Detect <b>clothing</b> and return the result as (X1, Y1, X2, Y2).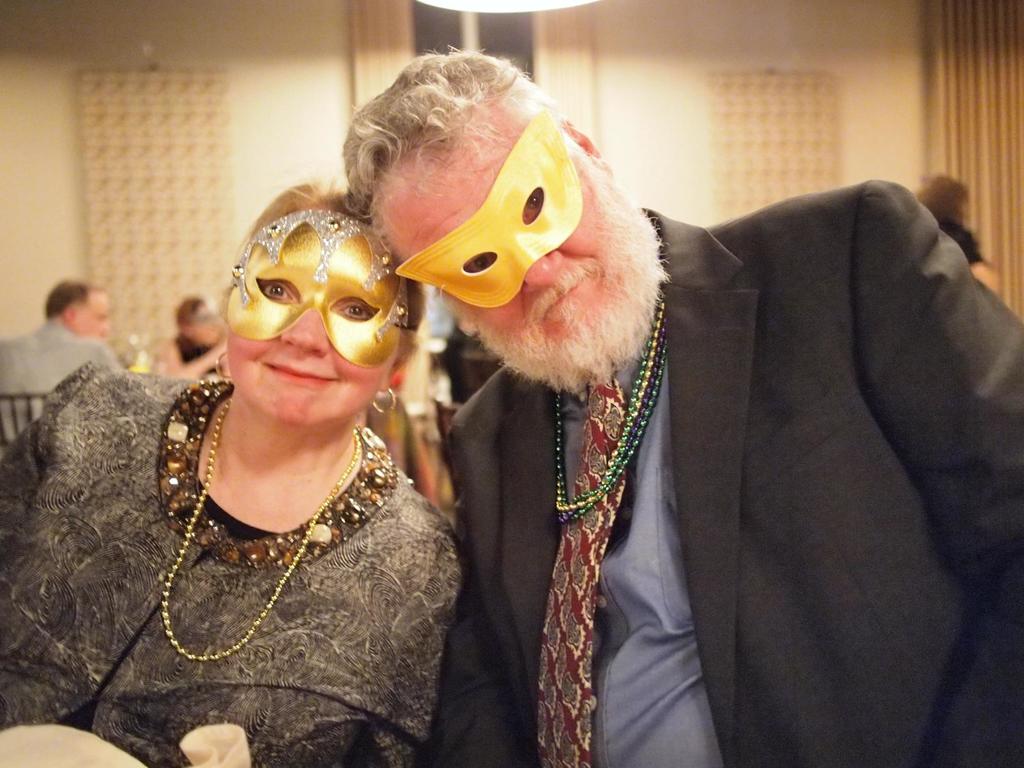
(442, 177, 1023, 767).
